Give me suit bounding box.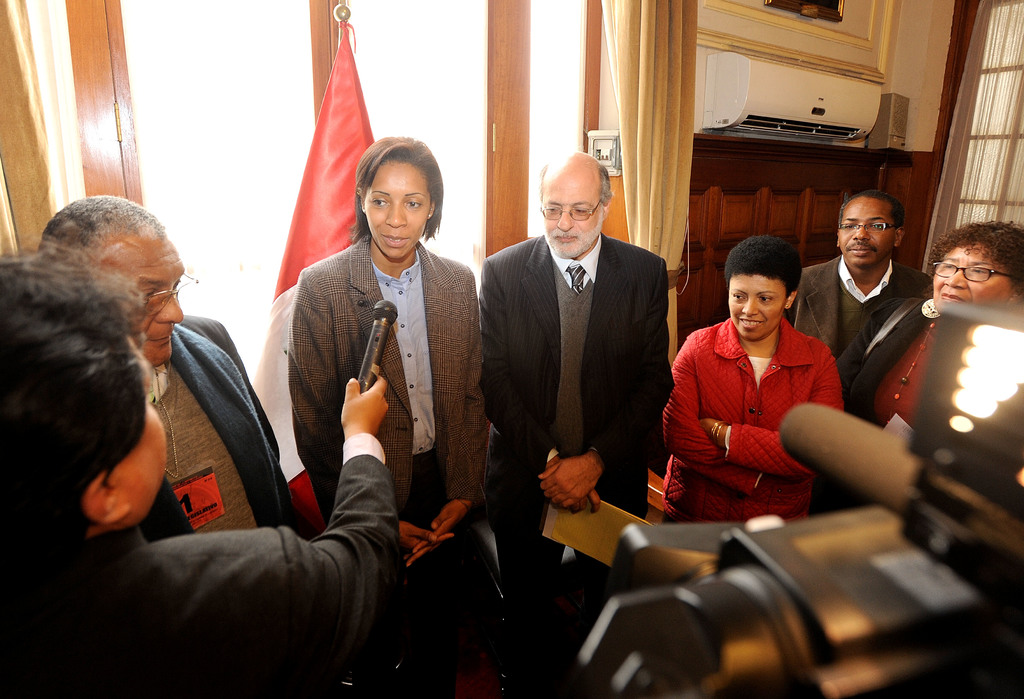
box=[472, 168, 684, 572].
